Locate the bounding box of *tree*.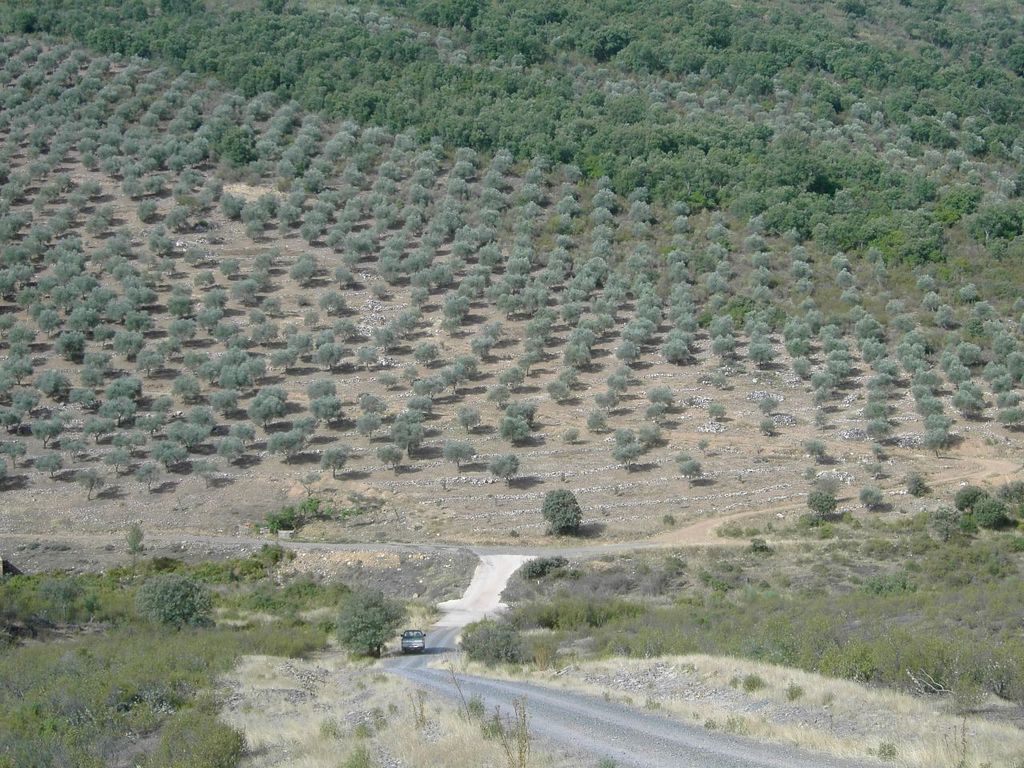
Bounding box: [left=642, top=384, right=675, bottom=418].
